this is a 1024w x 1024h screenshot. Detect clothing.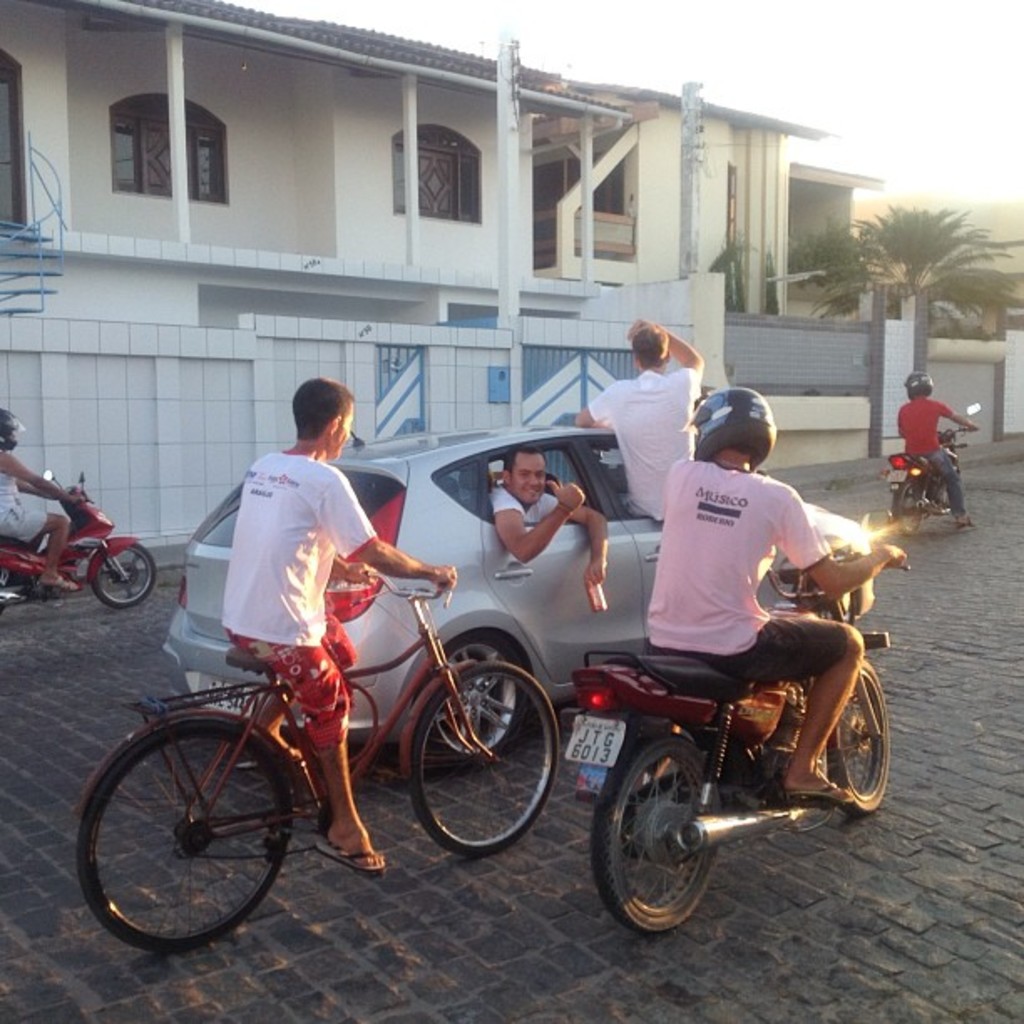
[x1=611, y1=335, x2=719, y2=507].
